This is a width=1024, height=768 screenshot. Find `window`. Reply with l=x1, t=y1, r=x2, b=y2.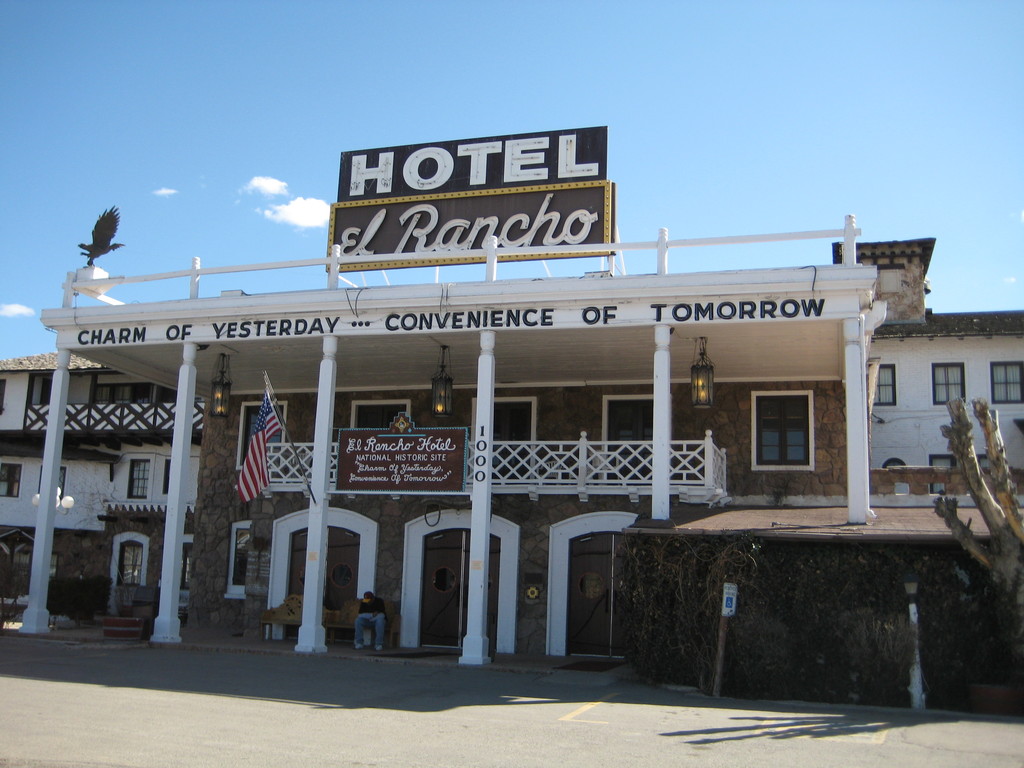
l=874, t=364, r=896, b=404.
